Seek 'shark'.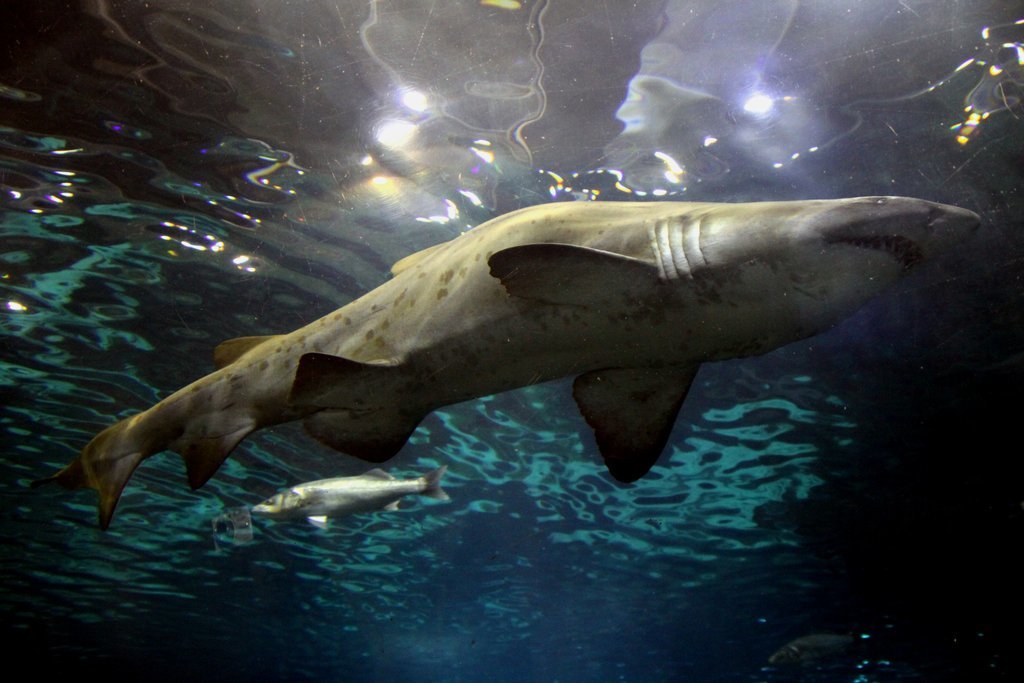
bbox=[62, 161, 1008, 549].
